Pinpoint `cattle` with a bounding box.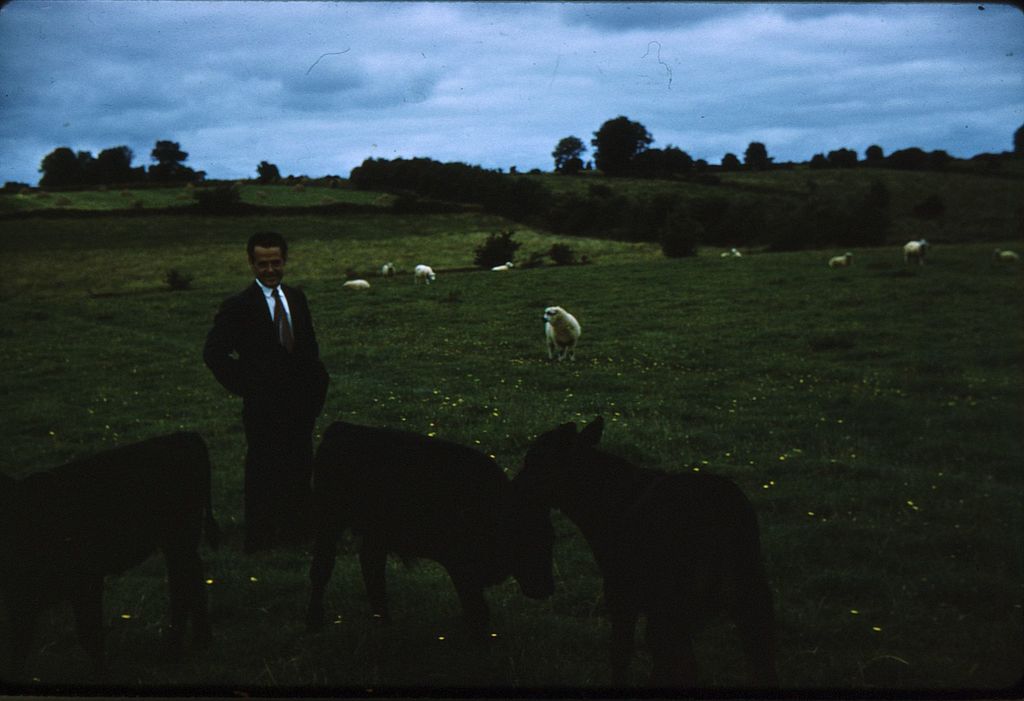
(x1=3, y1=429, x2=222, y2=675).
